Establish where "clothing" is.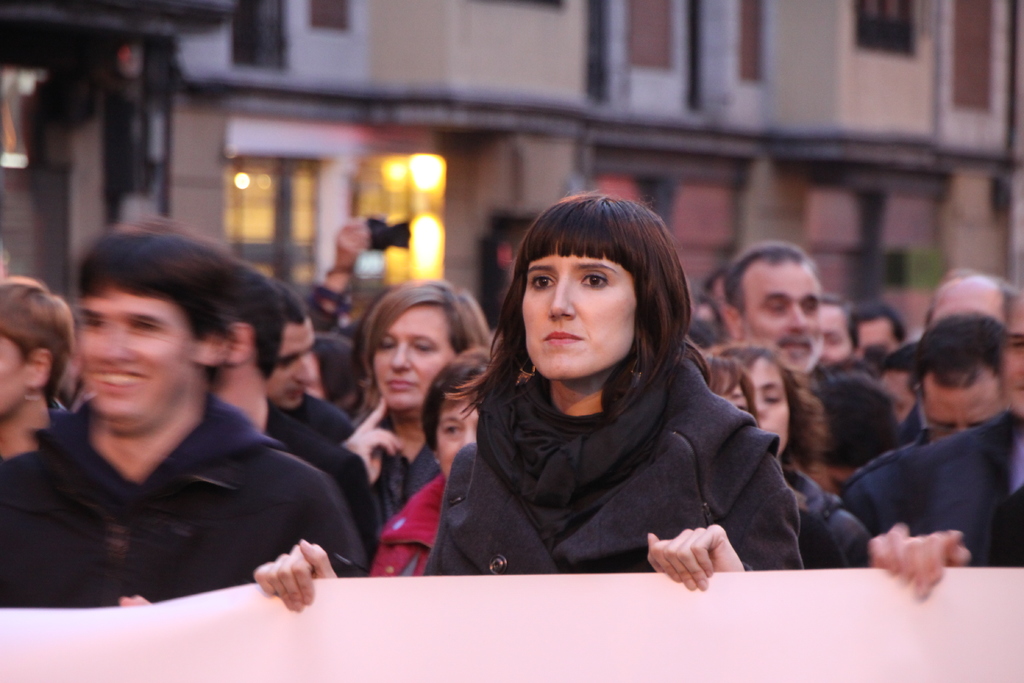
Established at pyautogui.locateOnScreen(420, 345, 811, 579).
